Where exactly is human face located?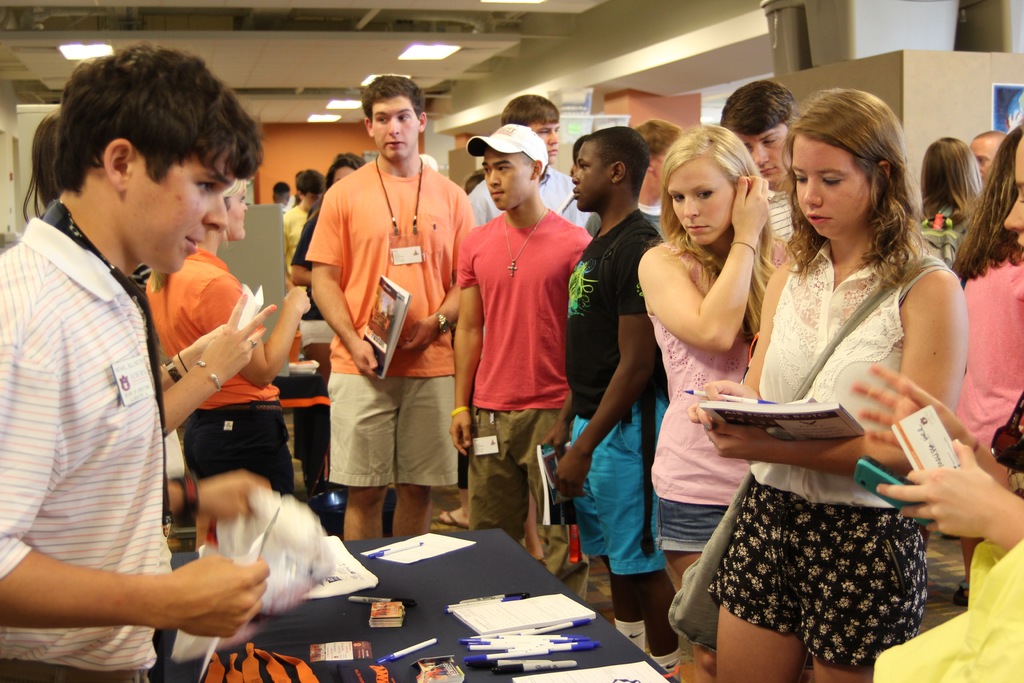
Its bounding box is x1=575, y1=147, x2=606, y2=210.
